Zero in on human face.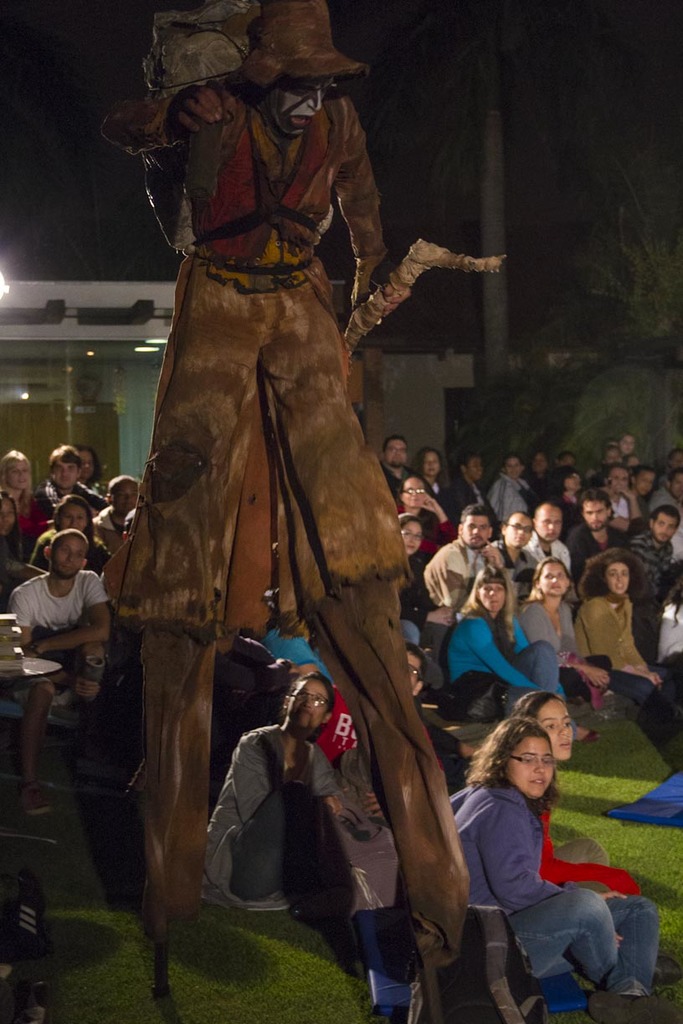
Zeroed in: <box>605,448,624,465</box>.
